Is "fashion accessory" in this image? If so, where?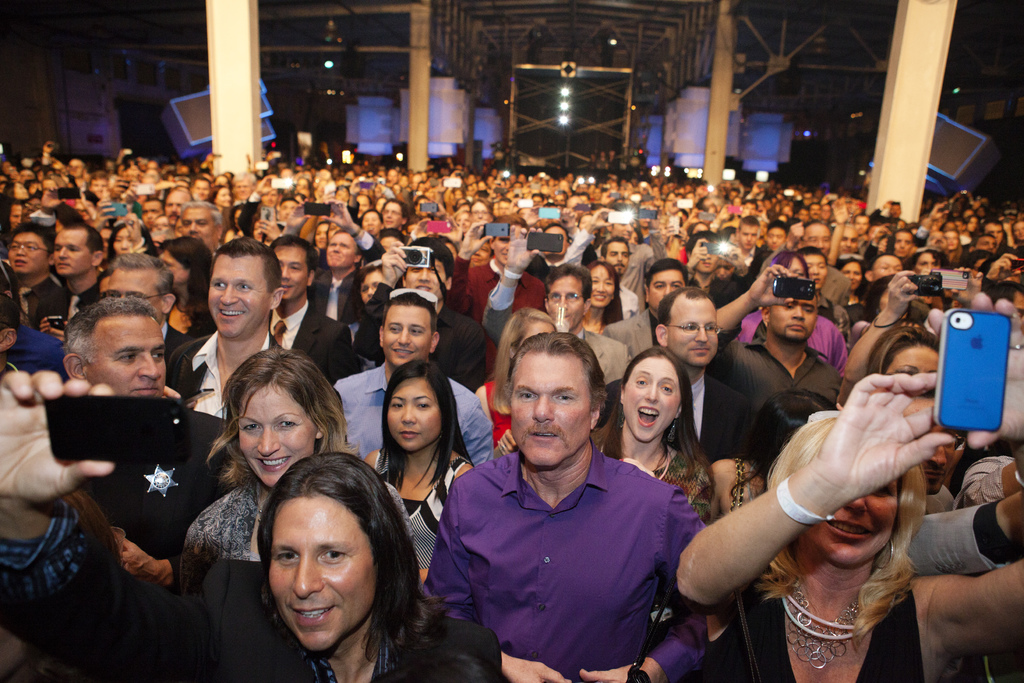
Yes, at crop(1005, 340, 1023, 353).
